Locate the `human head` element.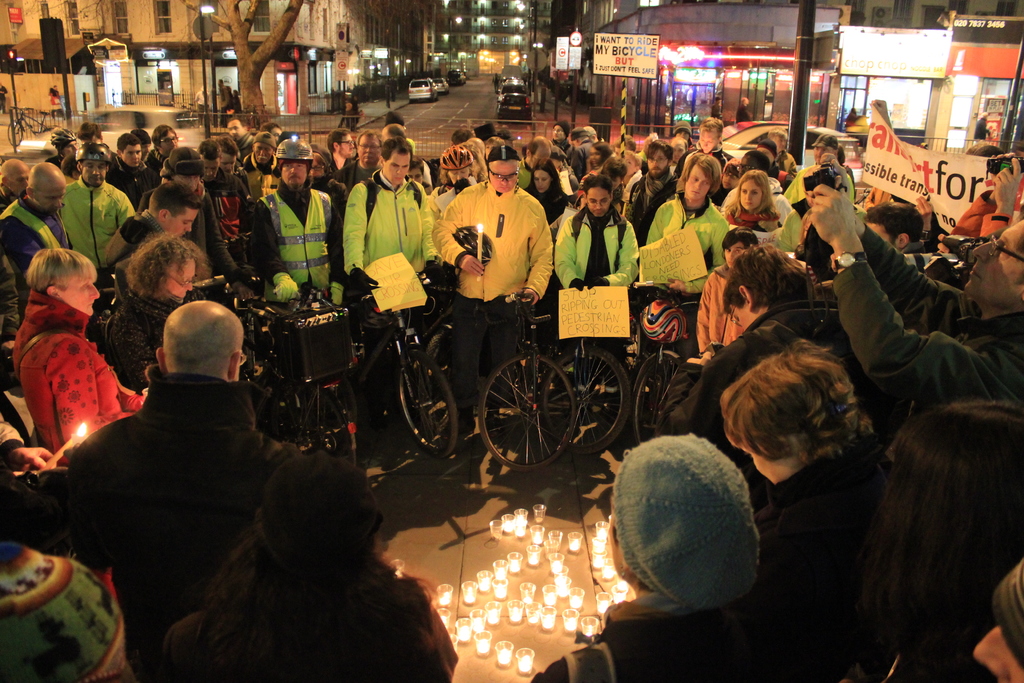
Element bbox: box(695, 118, 723, 151).
